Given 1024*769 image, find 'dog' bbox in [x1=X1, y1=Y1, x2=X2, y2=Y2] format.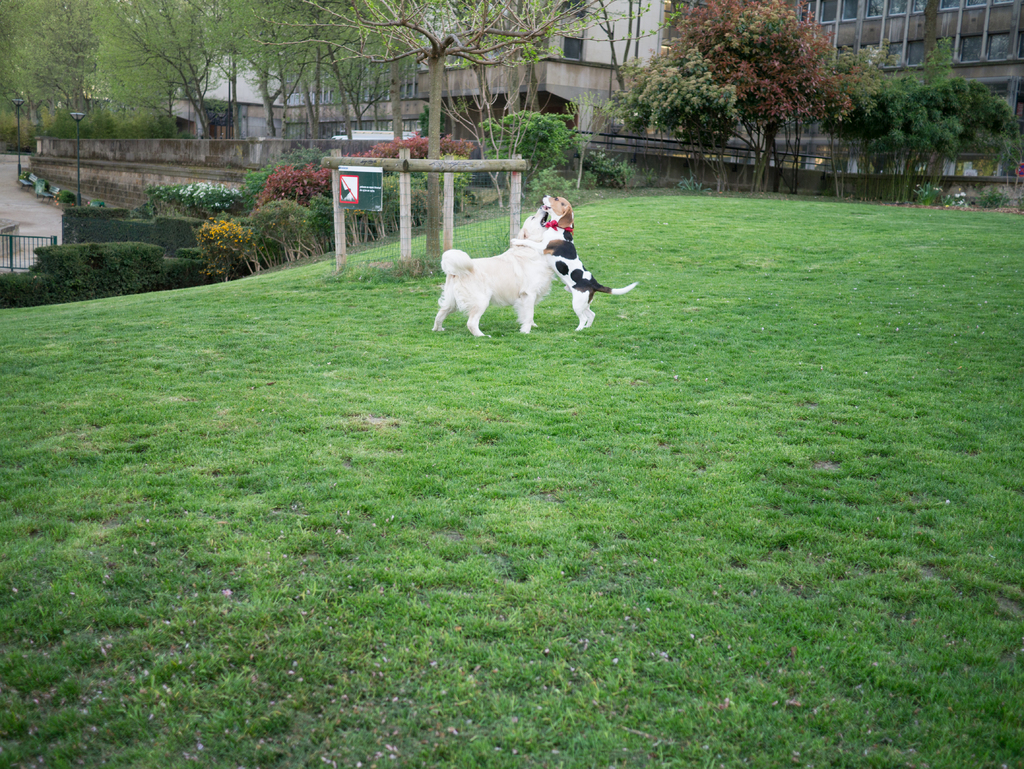
[x1=432, y1=209, x2=554, y2=336].
